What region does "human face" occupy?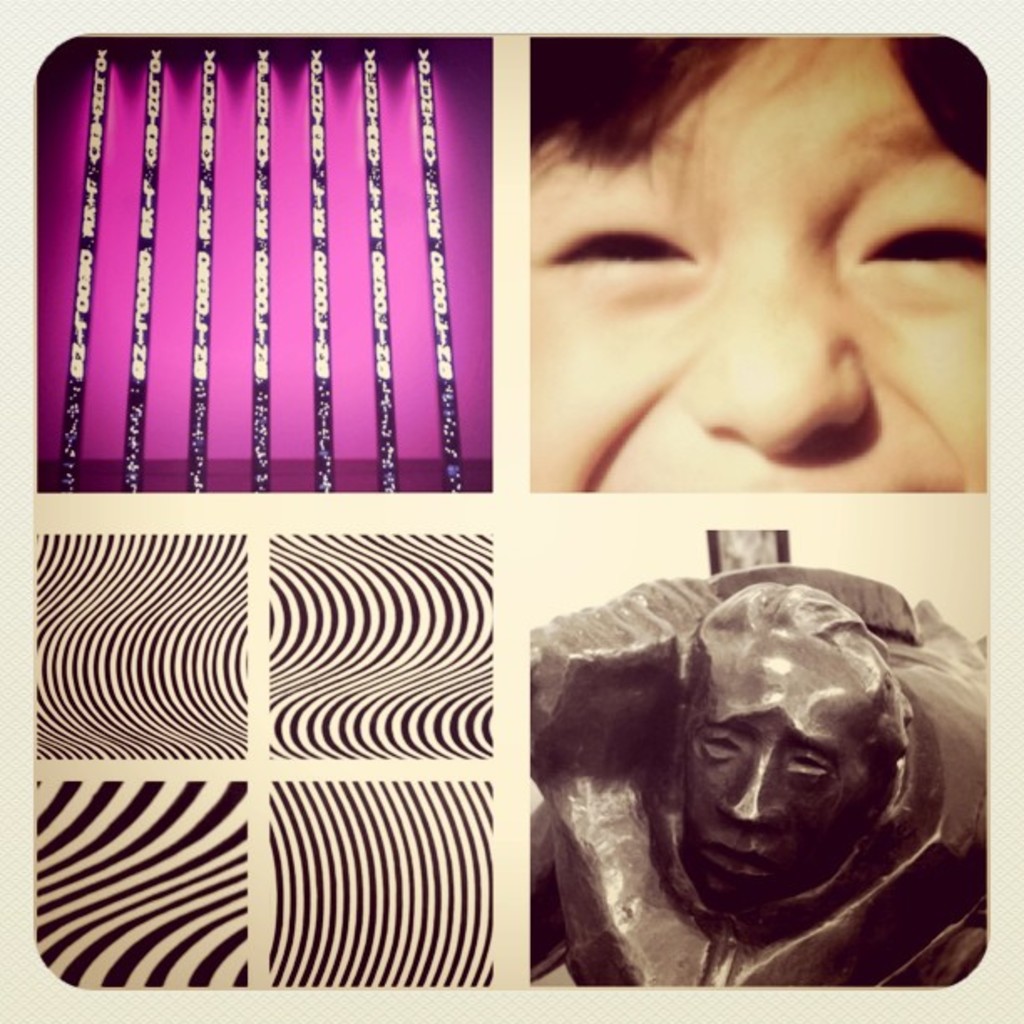
region(532, 35, 989, 495).
